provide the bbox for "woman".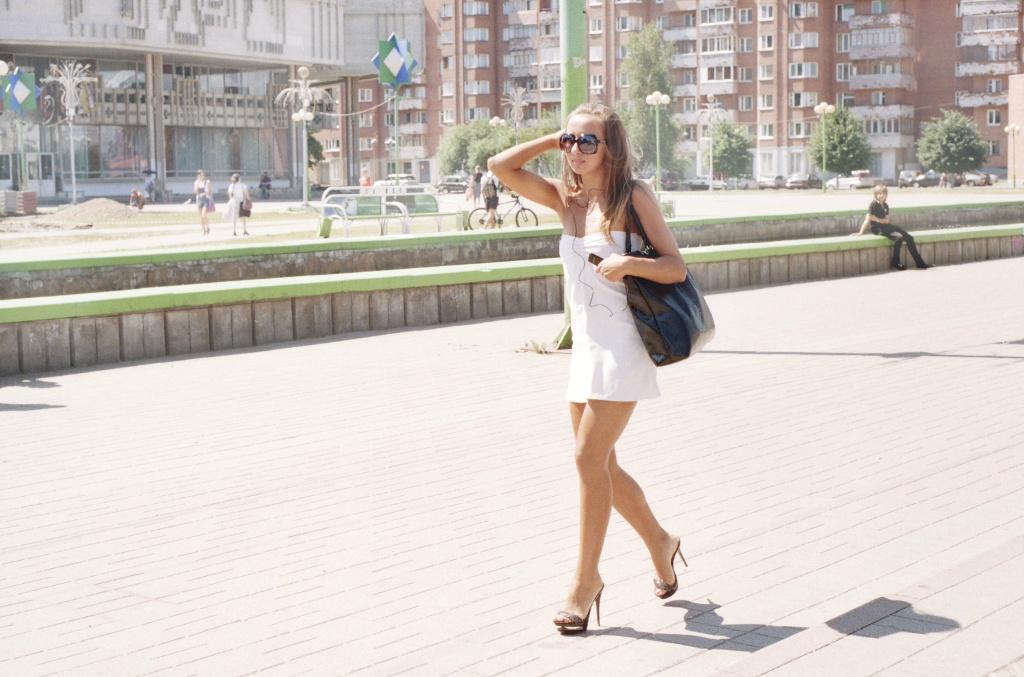
(469, 165, 484, 209).
